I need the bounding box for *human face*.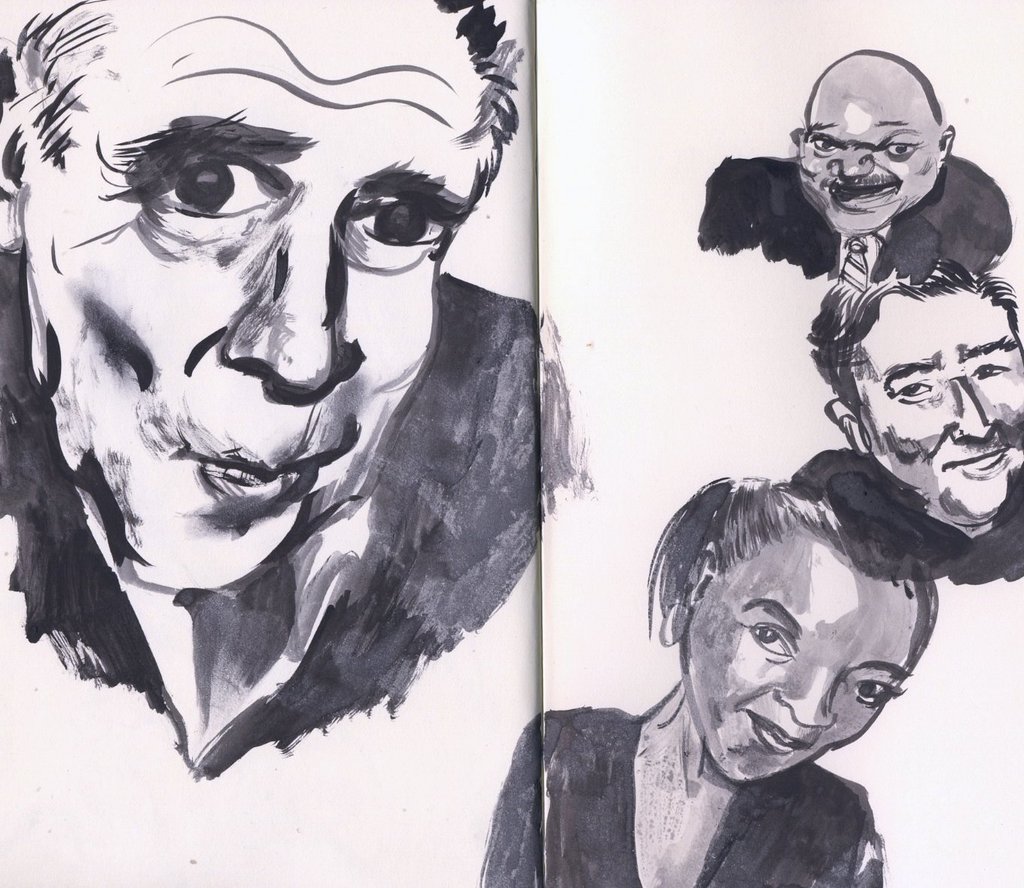
Here it is: {"left": 794, "top": 98, "right": 942, "bottom": 233}.
